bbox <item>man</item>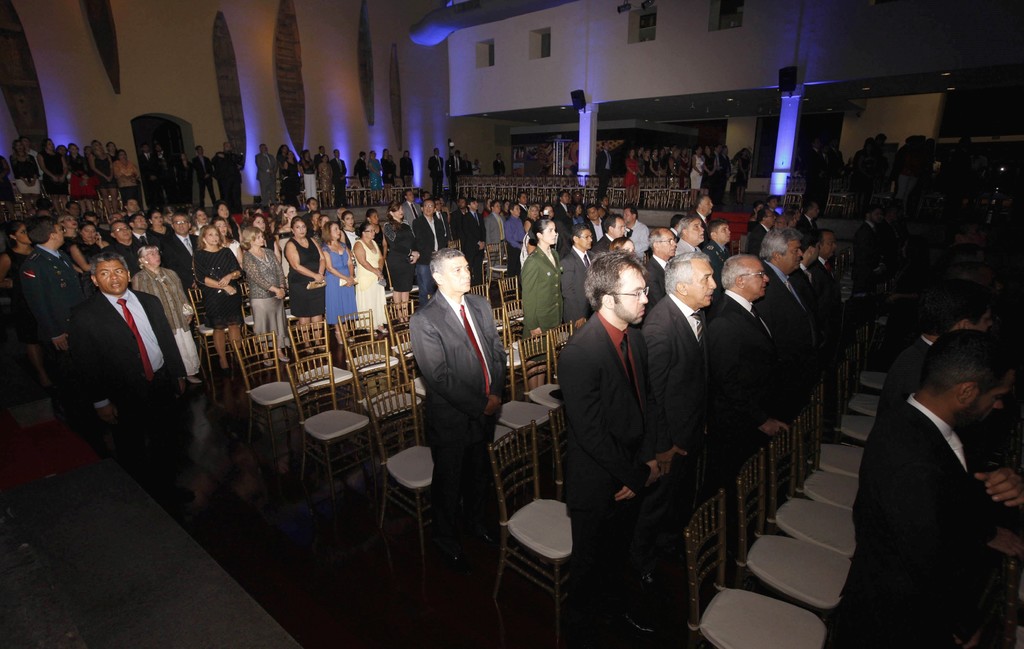
(596, 140, 612, 199)
